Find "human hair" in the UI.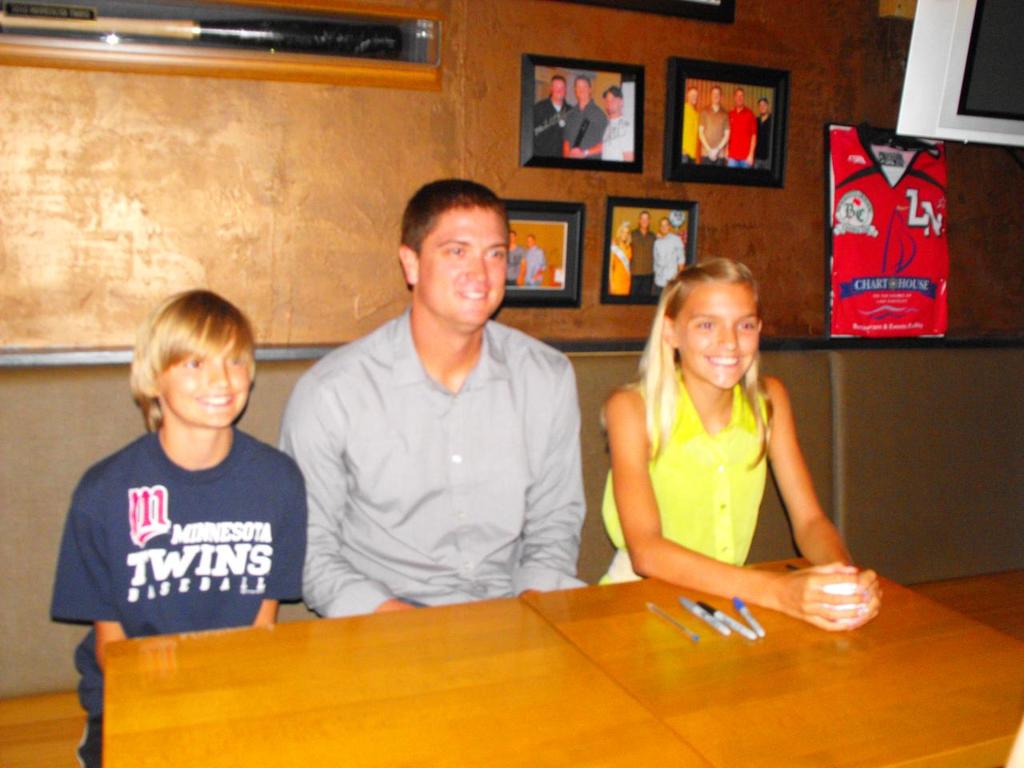
UI element at 400 177 509 290.
